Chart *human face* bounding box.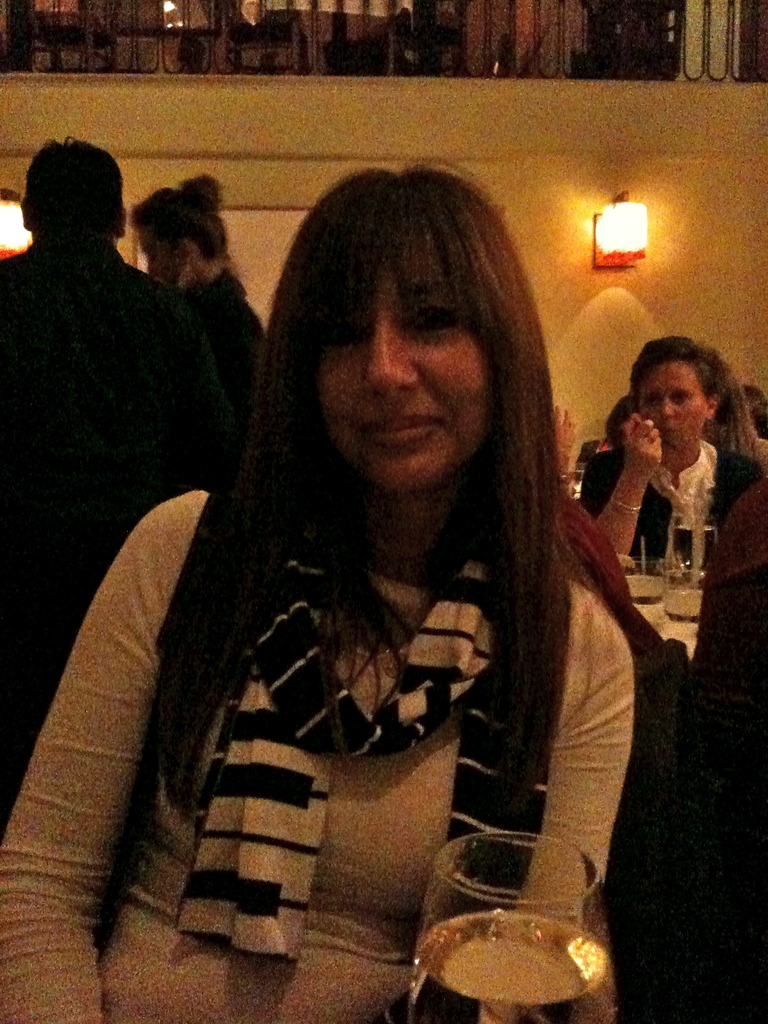
Charted: (left=304, top=224, right=519, bottom=485).
